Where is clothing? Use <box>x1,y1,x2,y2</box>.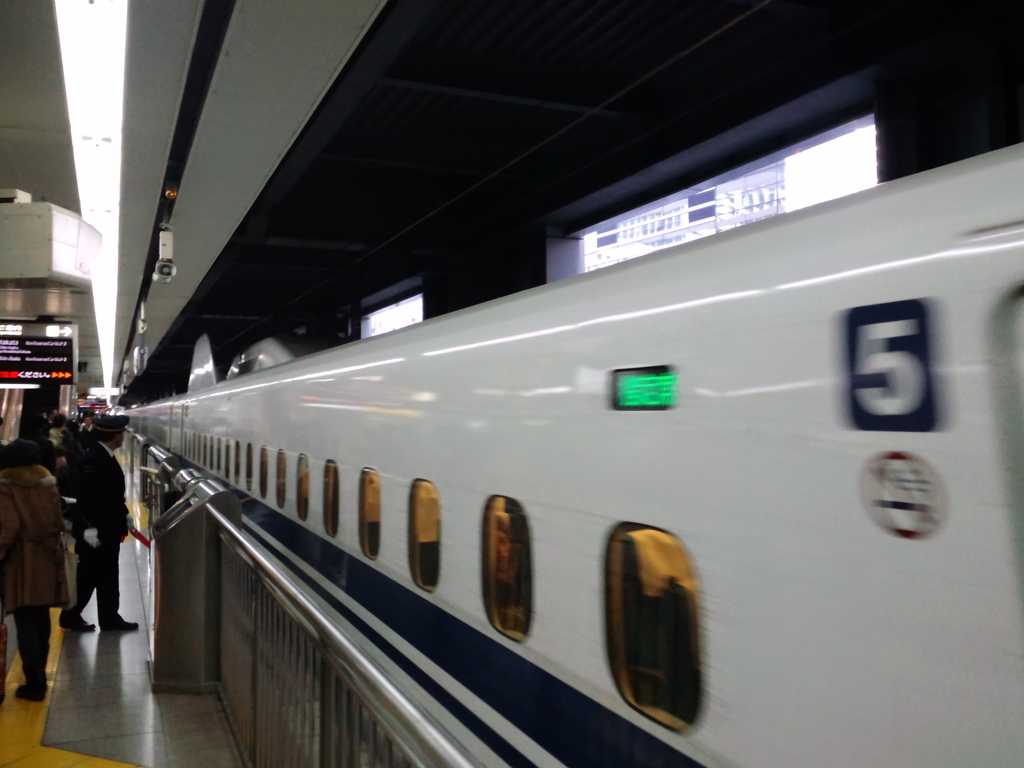
<box>1,465,73,687</box>.
